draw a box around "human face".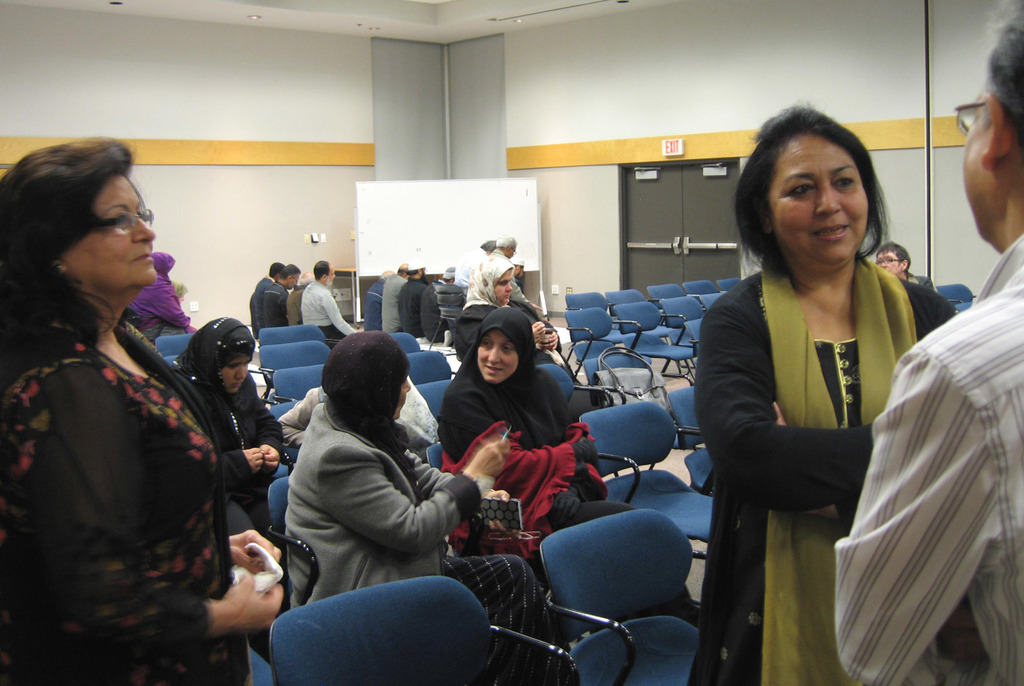
pyautogui.locateOnScreen(875, 252, 901, 275).
